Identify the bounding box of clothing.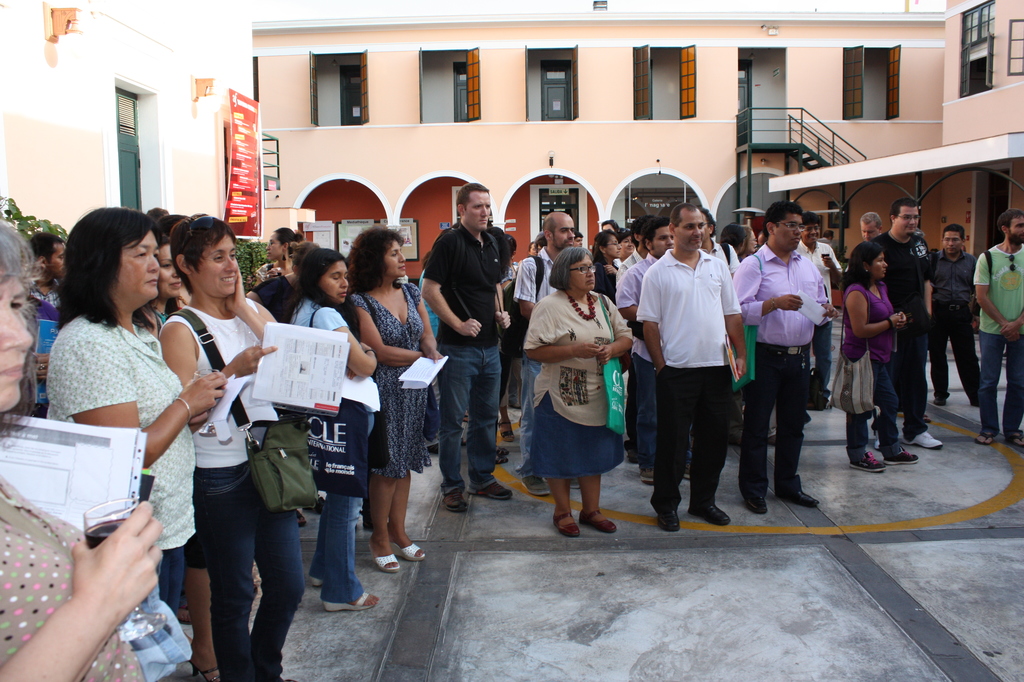
(x1=626, y1=235, x2=744, y2=521).
